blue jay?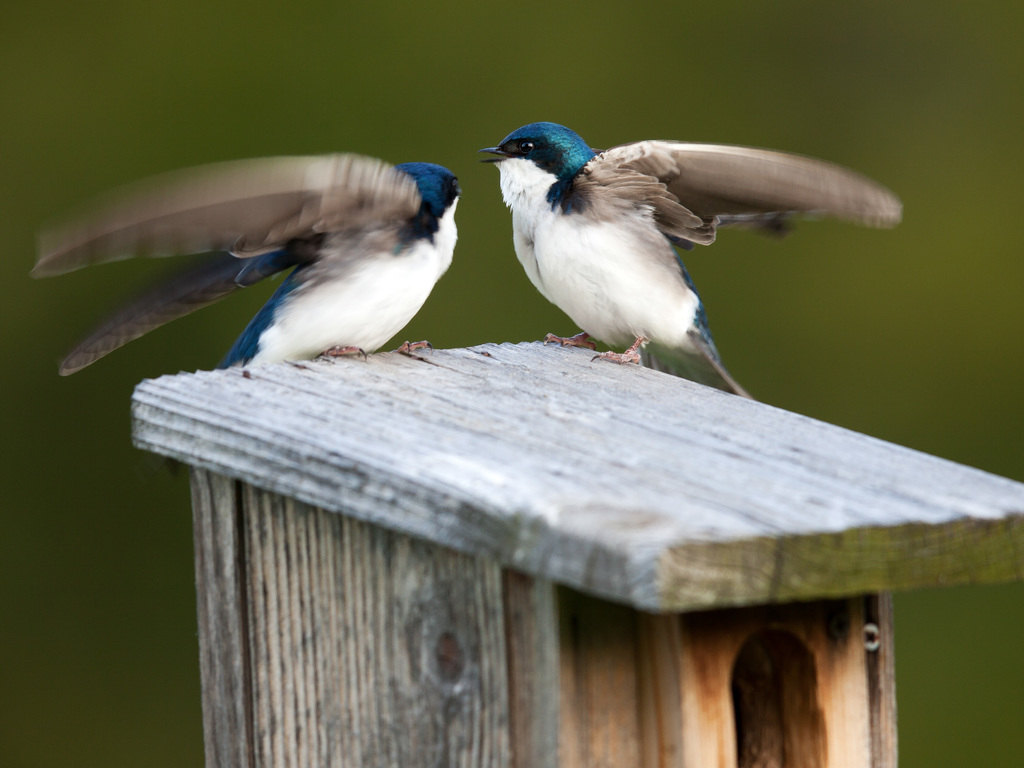
(476, 119, 901, 399)
